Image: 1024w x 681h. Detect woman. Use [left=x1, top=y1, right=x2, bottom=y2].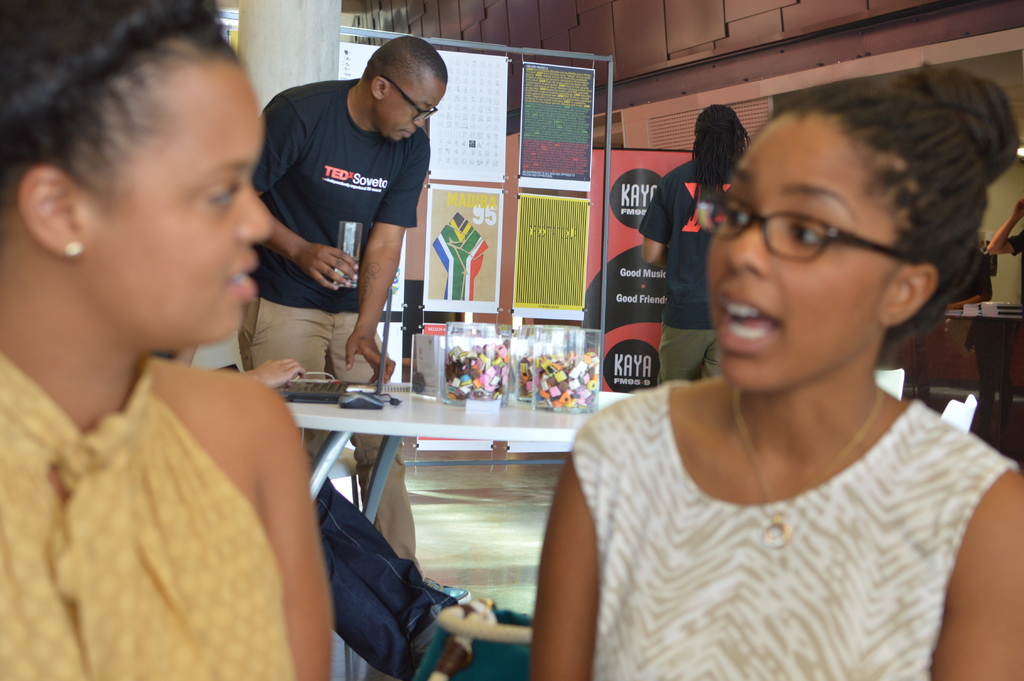
[left=524, top=63, right=1023, bottom=680].
